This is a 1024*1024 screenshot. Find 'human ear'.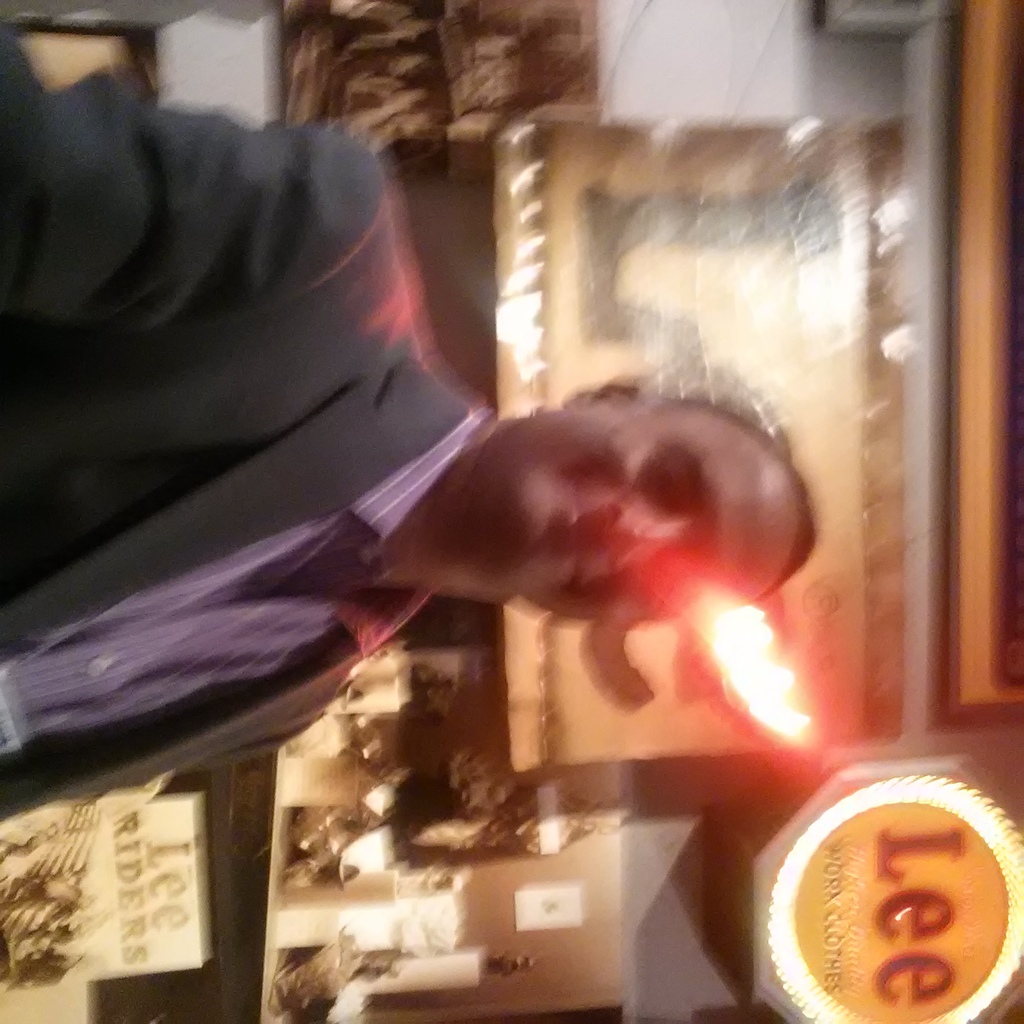
Bounding box: 564 378 655 408.
